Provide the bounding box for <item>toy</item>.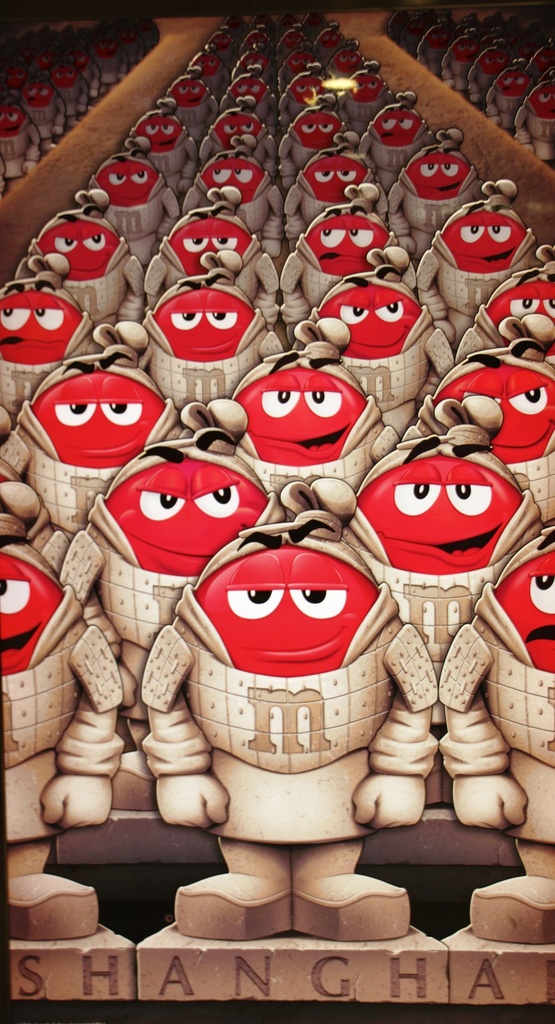
l=467, t=39, r=517, b=106.
